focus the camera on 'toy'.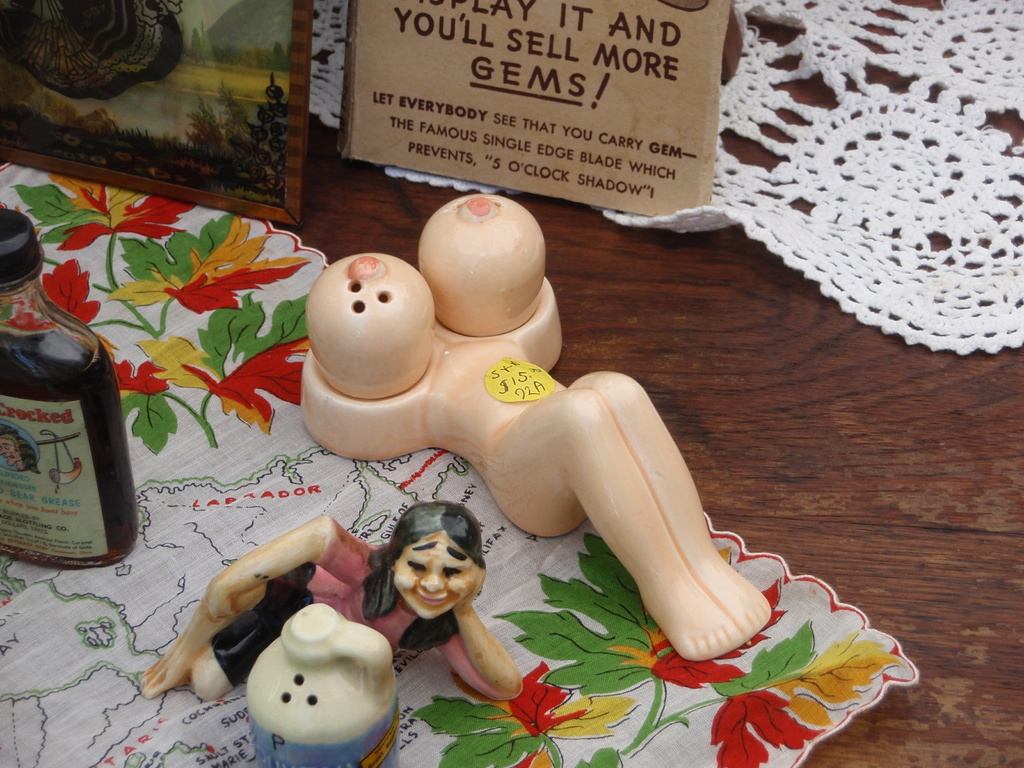
Focus region: (x1=227, y1=594, x2=402, y2=767).
